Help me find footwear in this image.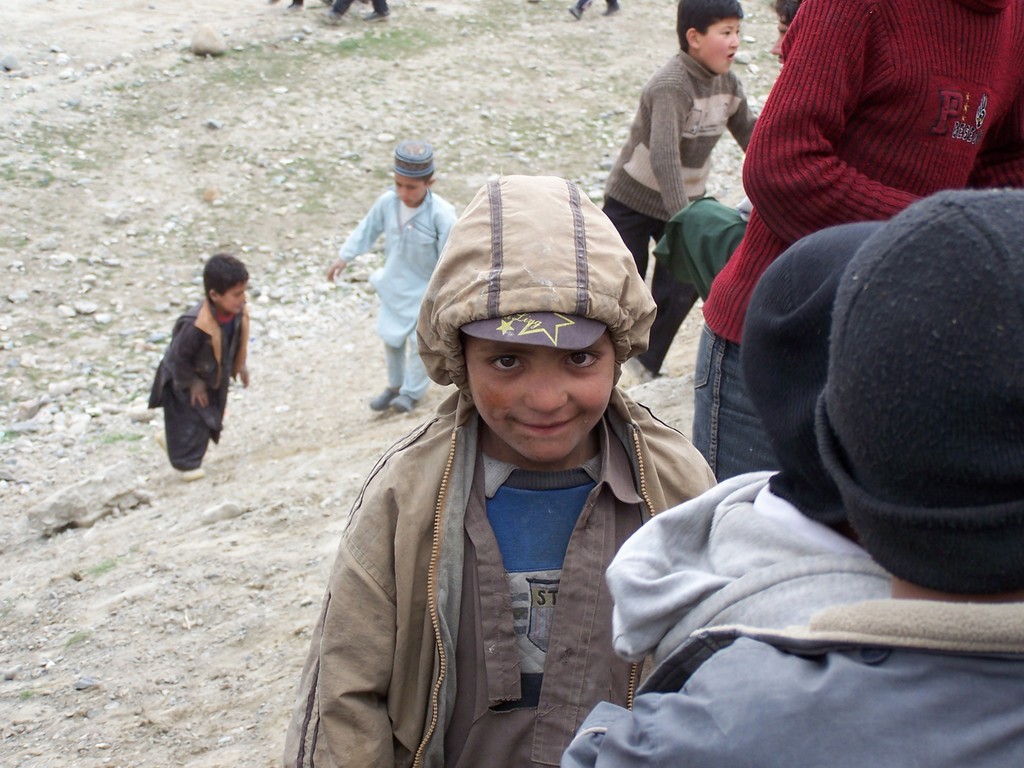
Found it: box=[368, 383, 395, 412].
